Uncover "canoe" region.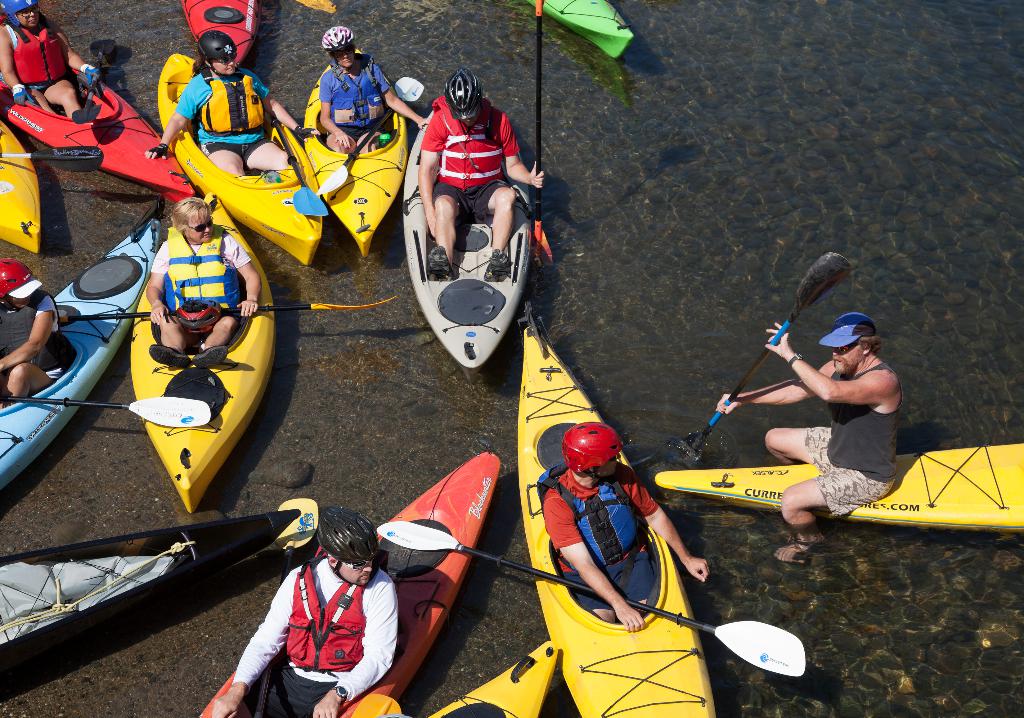
Uncovered: detection(201, 448, 497, 717).
